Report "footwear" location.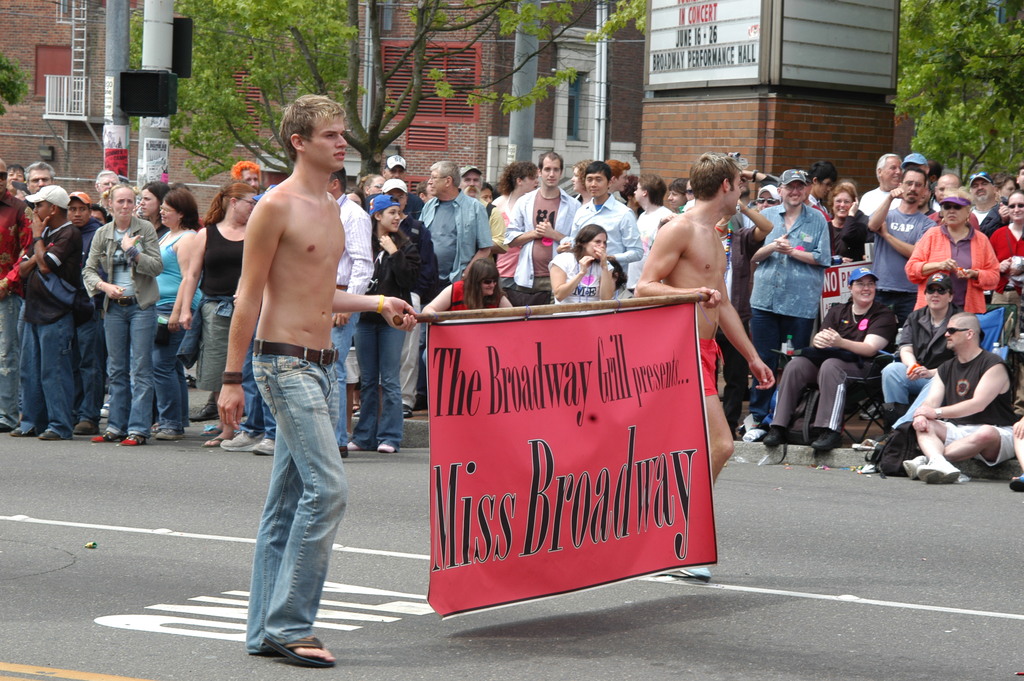
Report: rect(813, 432, 844, 449).
